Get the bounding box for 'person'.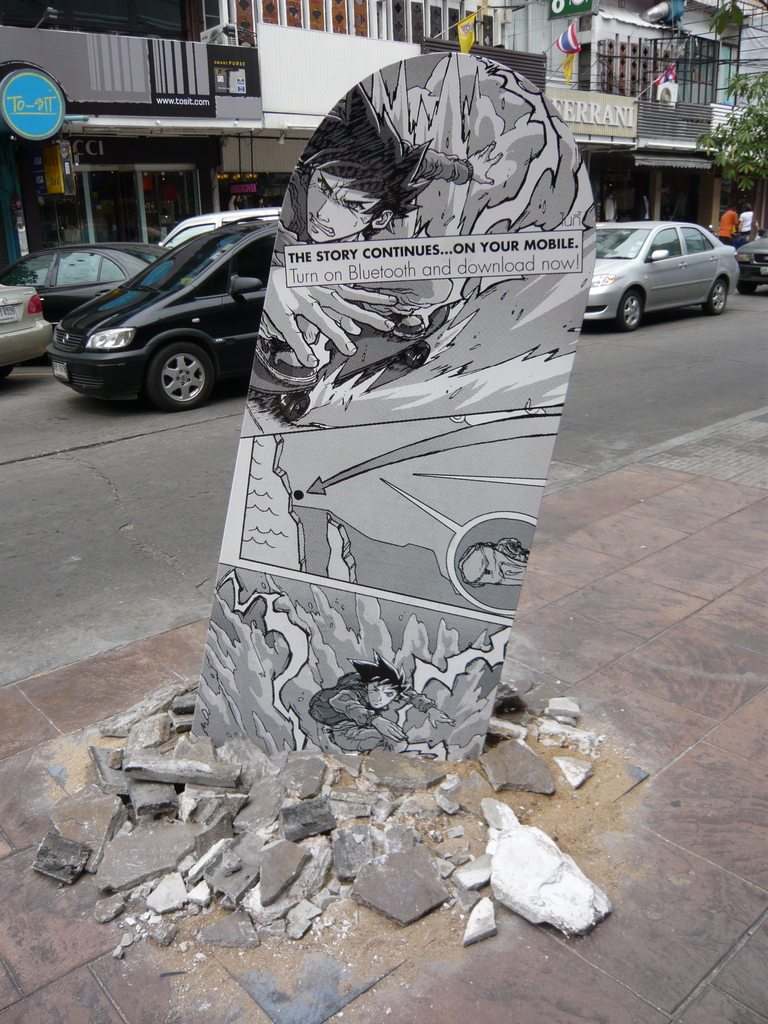
[left=256, top=81, right=436, bottom=371].
